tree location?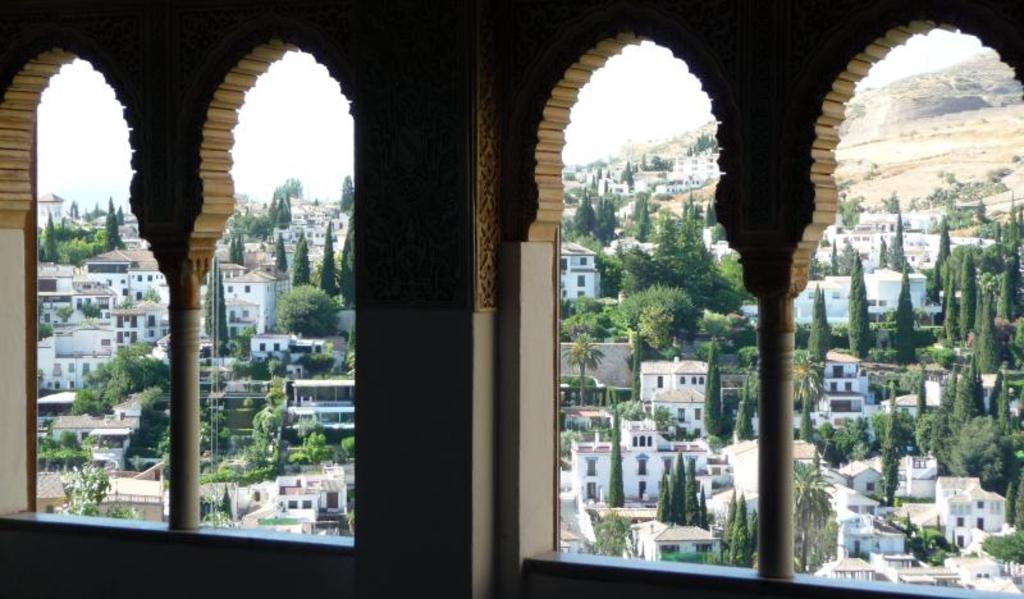
[left=872, top=384, right=902, bottom=507]
